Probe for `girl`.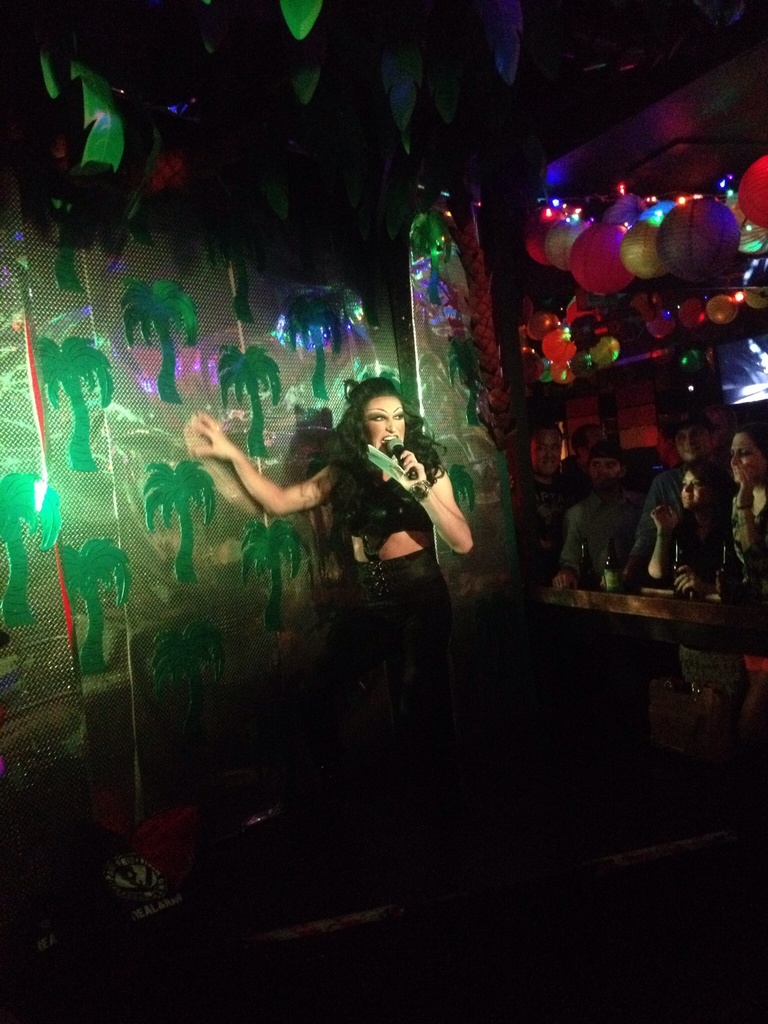
Probe result: bbox=[193, 358, 488, 788].
